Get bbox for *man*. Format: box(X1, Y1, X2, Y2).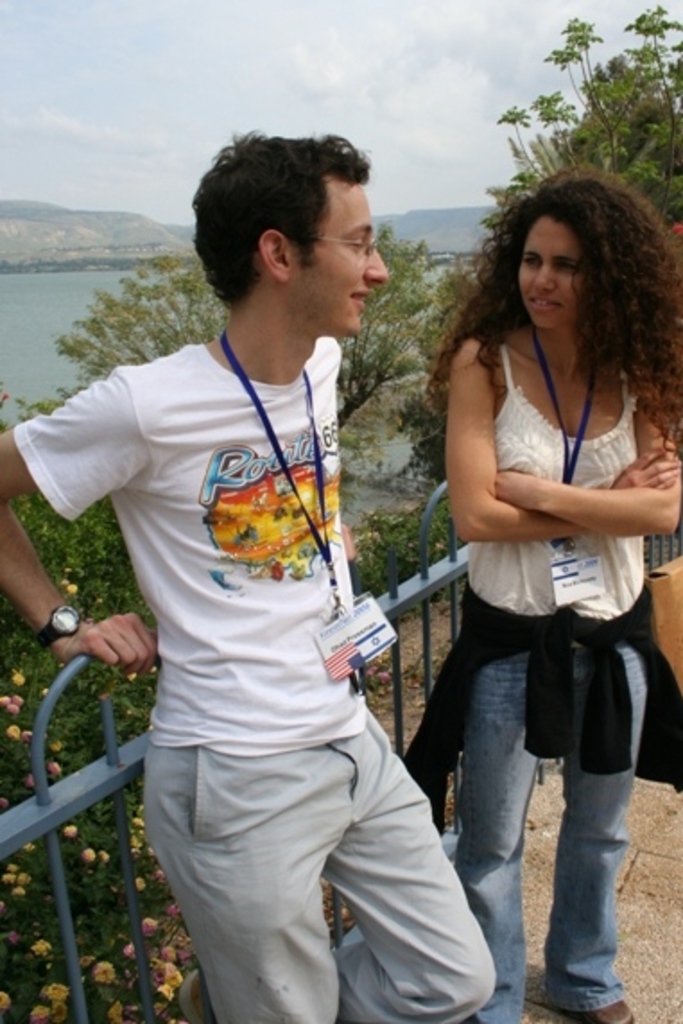
box(45, 109, 484, 1022).
